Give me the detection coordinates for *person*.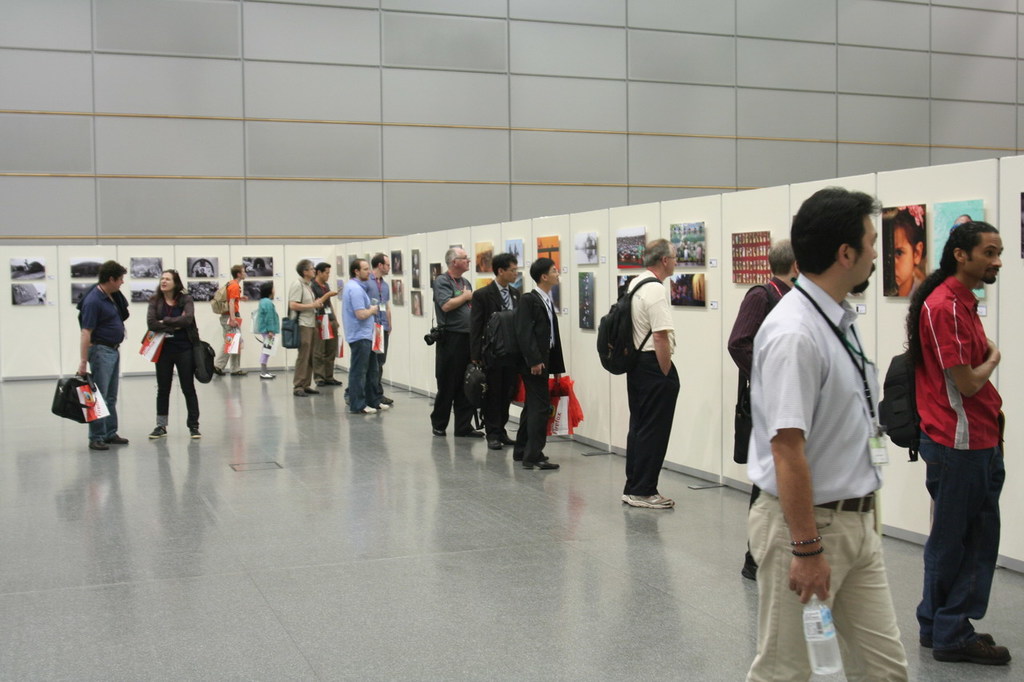
(x1=748, y1=186, x2=914, y2=680).
